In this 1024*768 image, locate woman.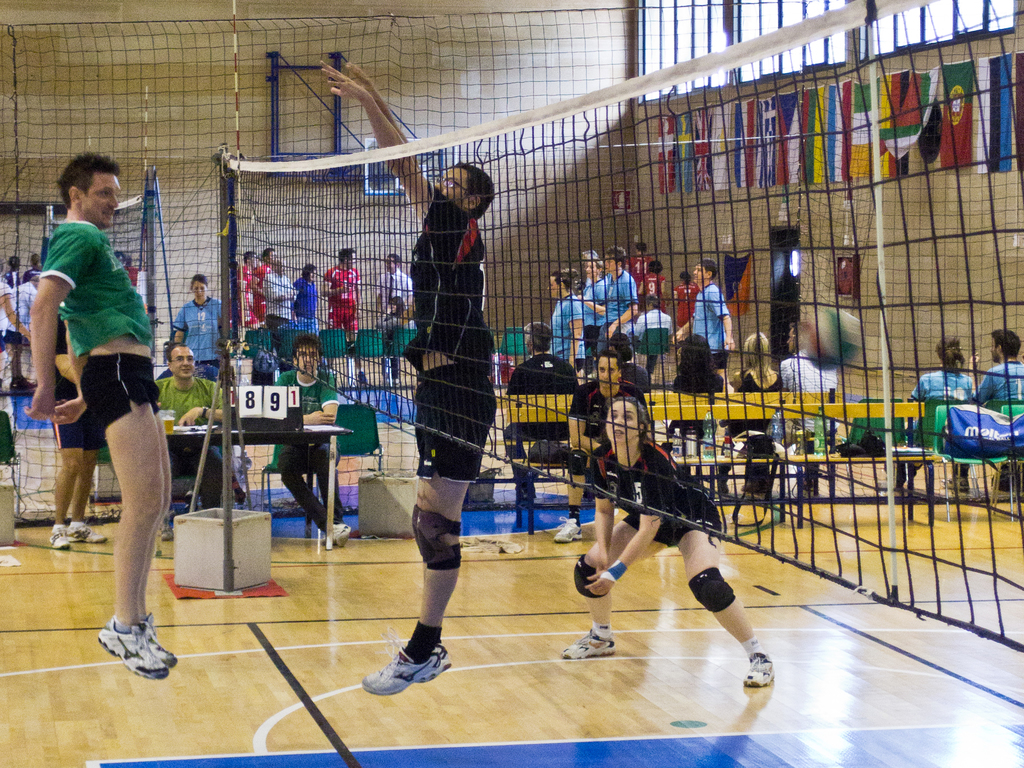
Bounding box: (left=637, top=259, right=671, bottom=313).
